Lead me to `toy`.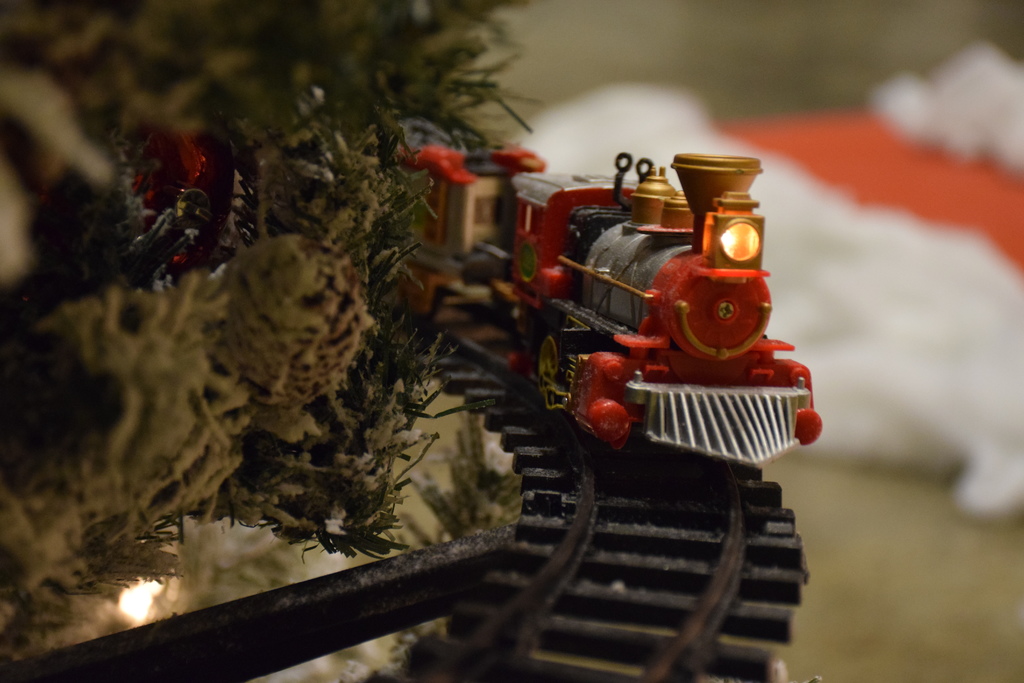
Lead to box(376, 142, 831, 470).
